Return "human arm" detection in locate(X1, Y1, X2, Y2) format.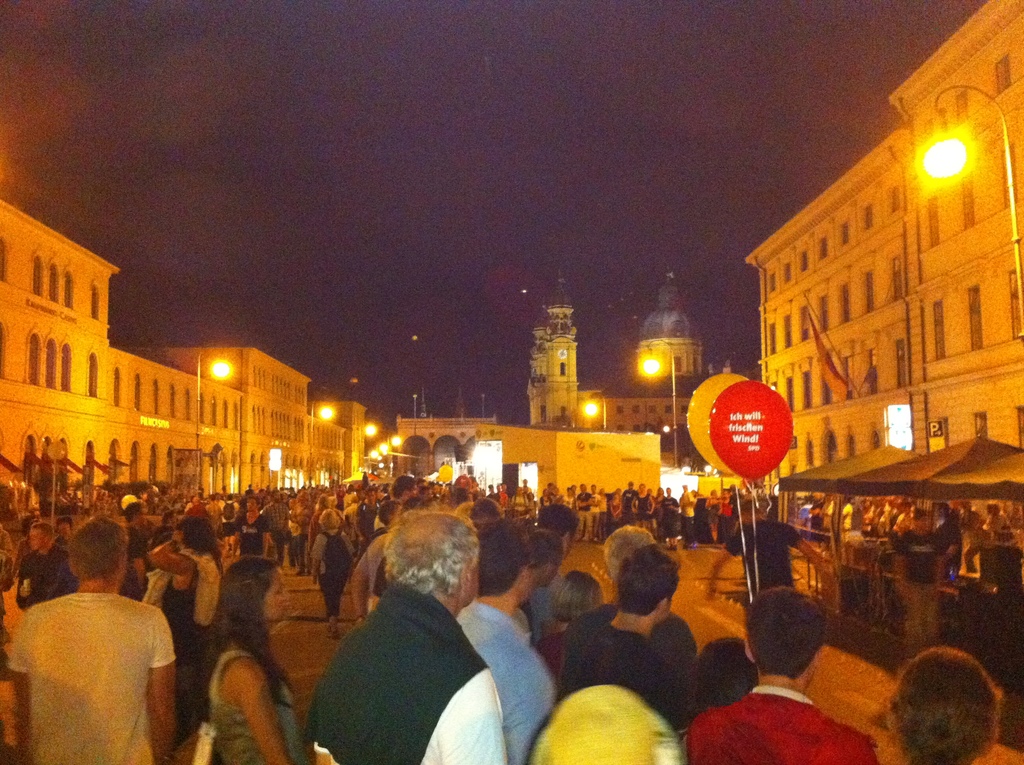
locate(154, 530, 191, 588).
